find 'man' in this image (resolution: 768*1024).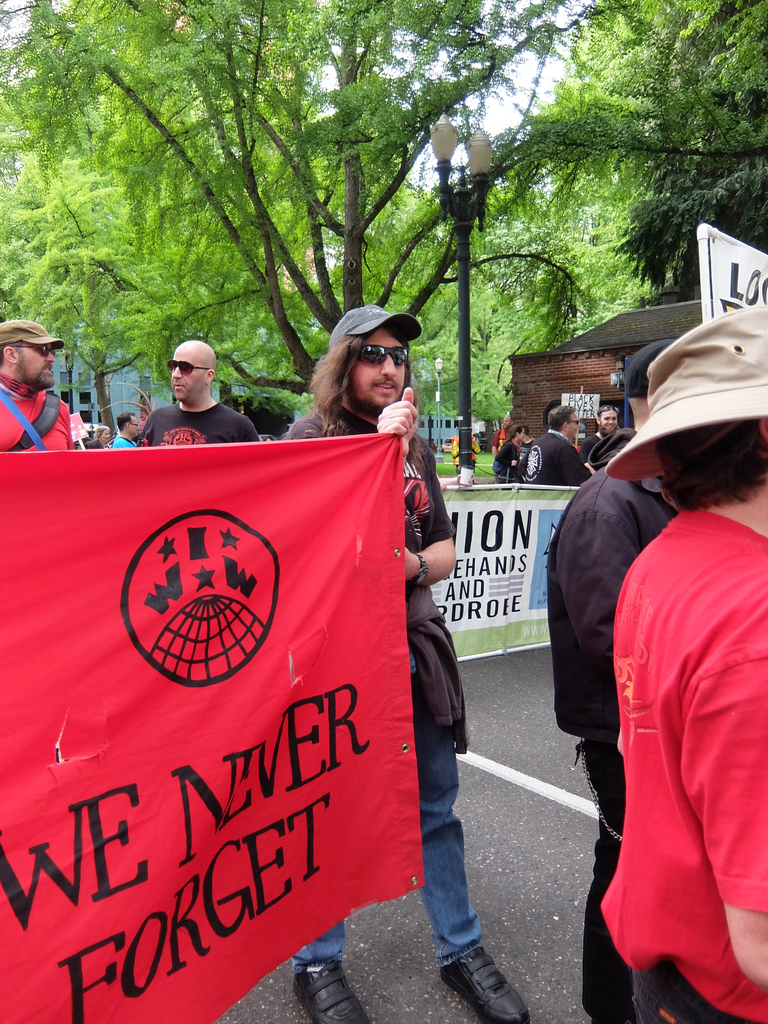
region(577, 400, 620, 461).
